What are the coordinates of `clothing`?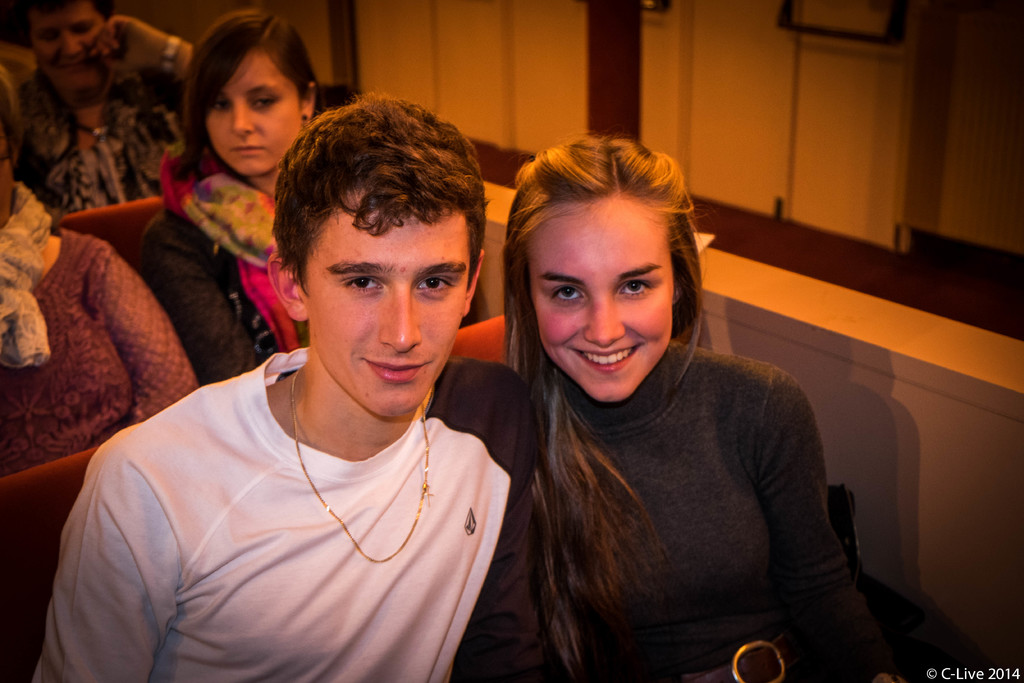
(left=136, top=139, right=308, bottom=386).
